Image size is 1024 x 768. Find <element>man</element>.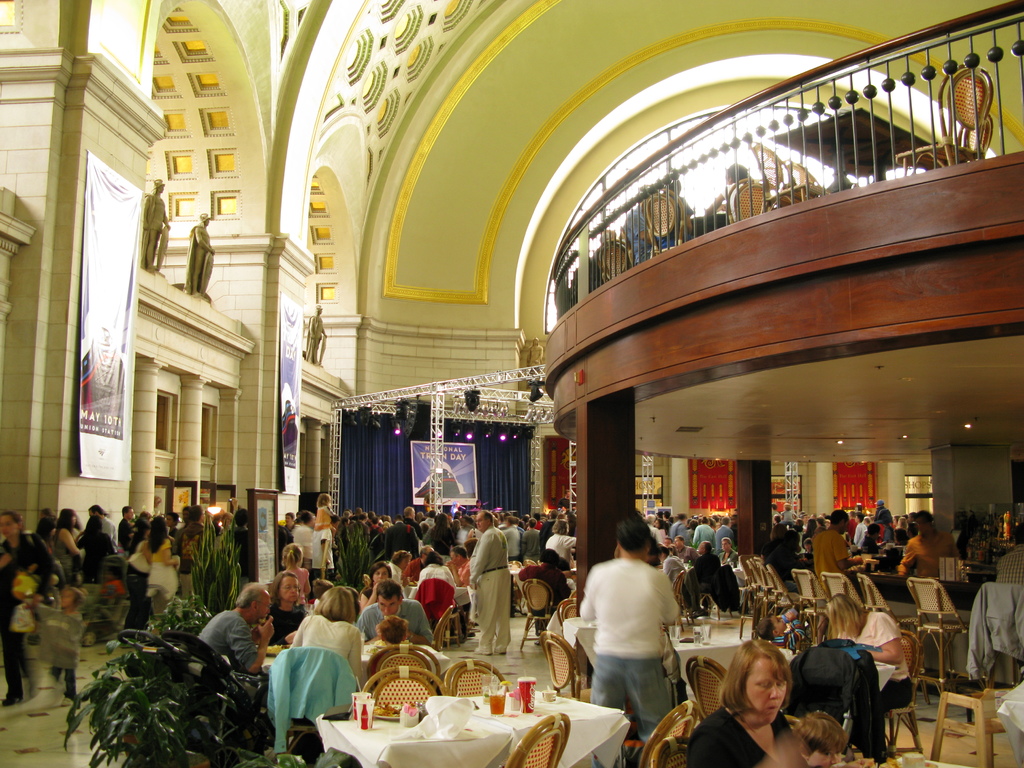
bbox(367, 515, 387, 544).
